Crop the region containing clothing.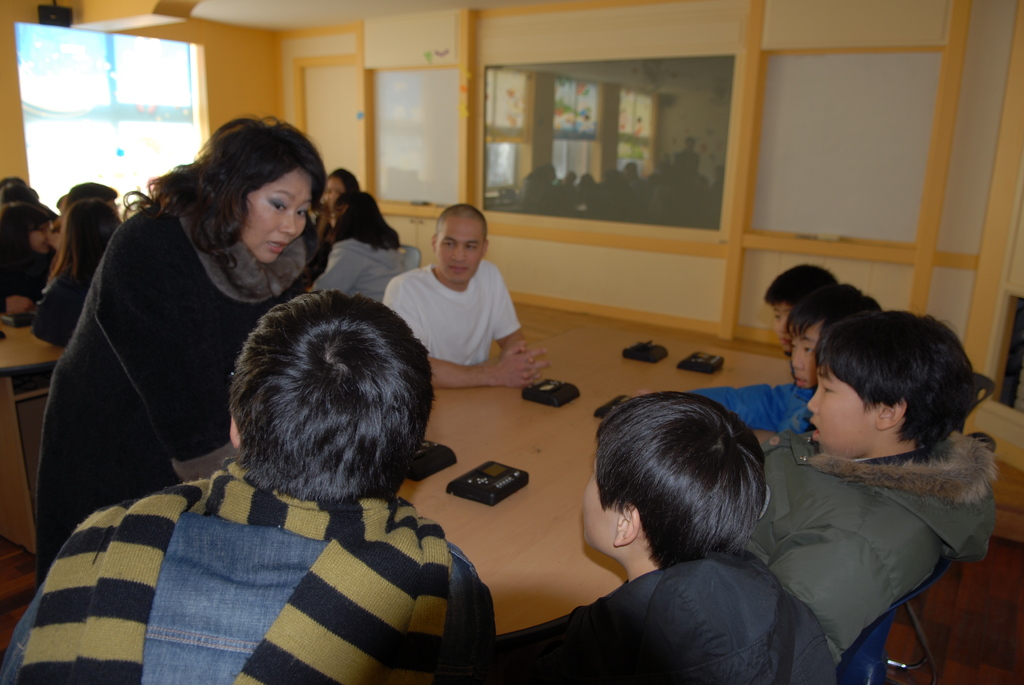
Crop region: select_region(739, 431, 1000, 667).
